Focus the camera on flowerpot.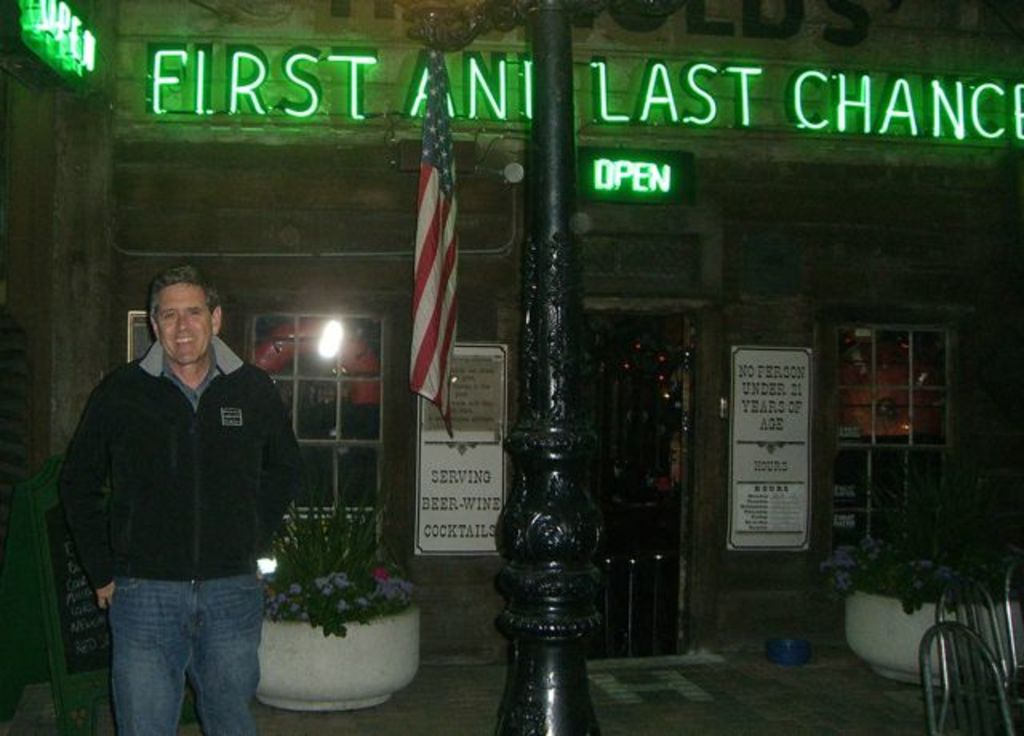
Focus region: bbox=(251, 608, 419, 714).
